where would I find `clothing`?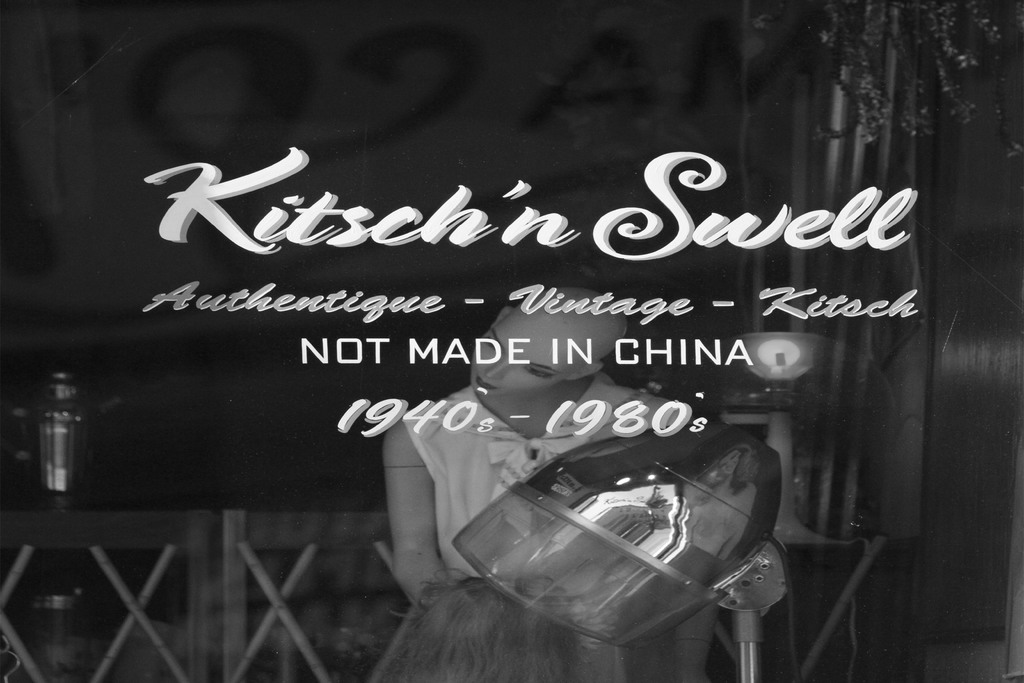
At <bbox>400, 381, 673, 586</bbox>.
